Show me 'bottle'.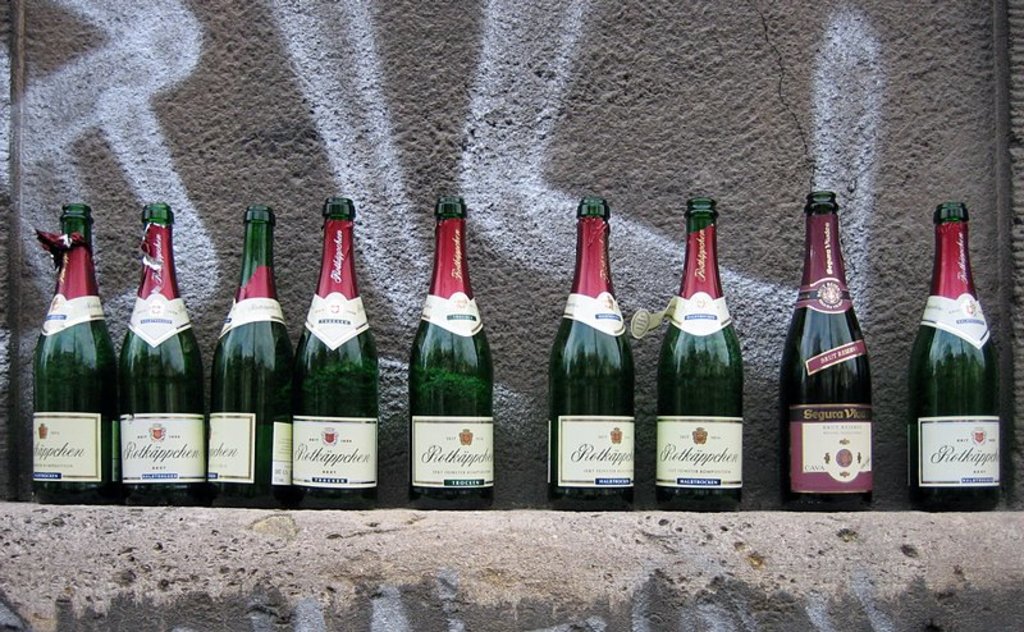
'bottle' is here: crop(783, 186, 882, 510).
